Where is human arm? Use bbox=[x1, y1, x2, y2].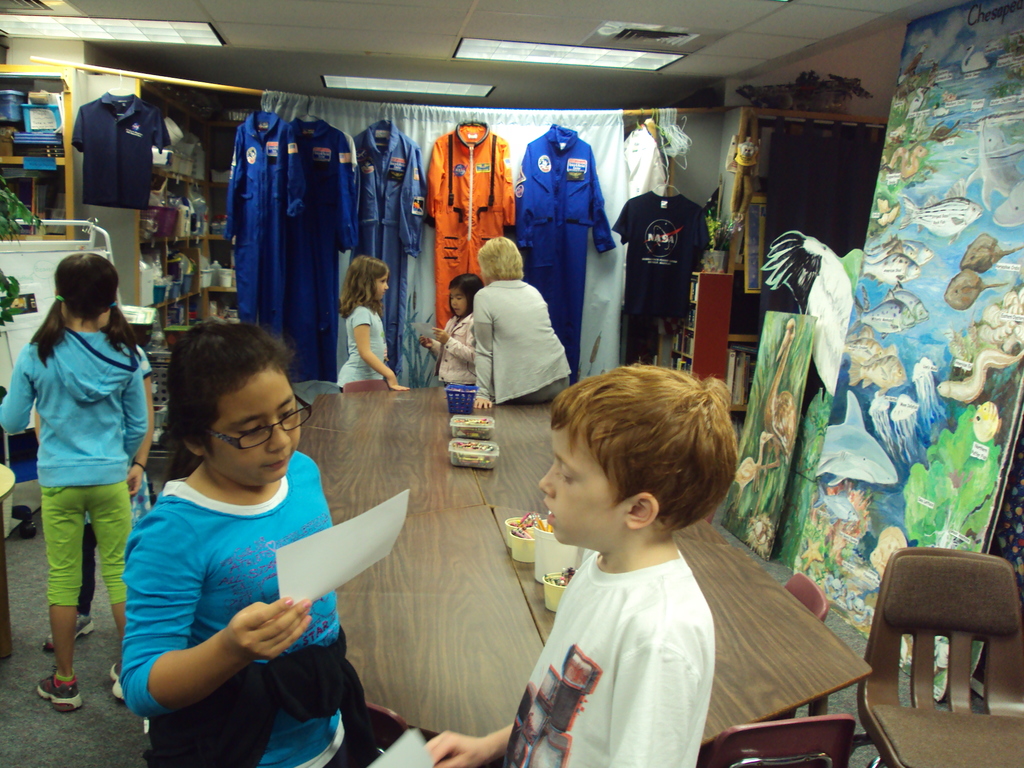
bbox=[349, 314, 421, 392].
